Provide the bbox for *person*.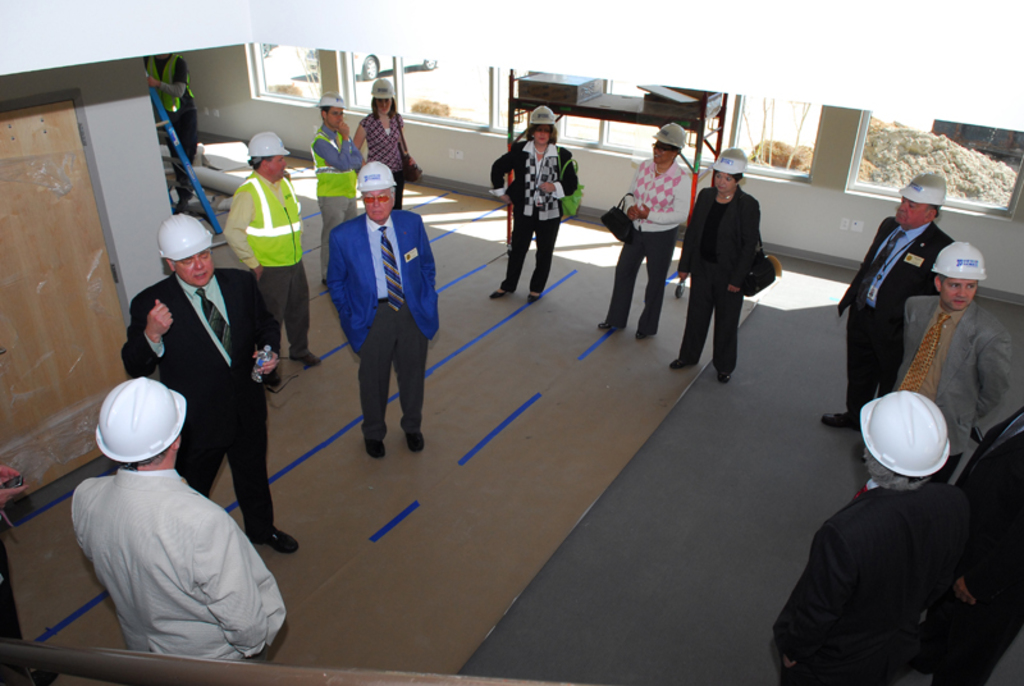
<bbox>672, 147, 758, 385</bbox>.
